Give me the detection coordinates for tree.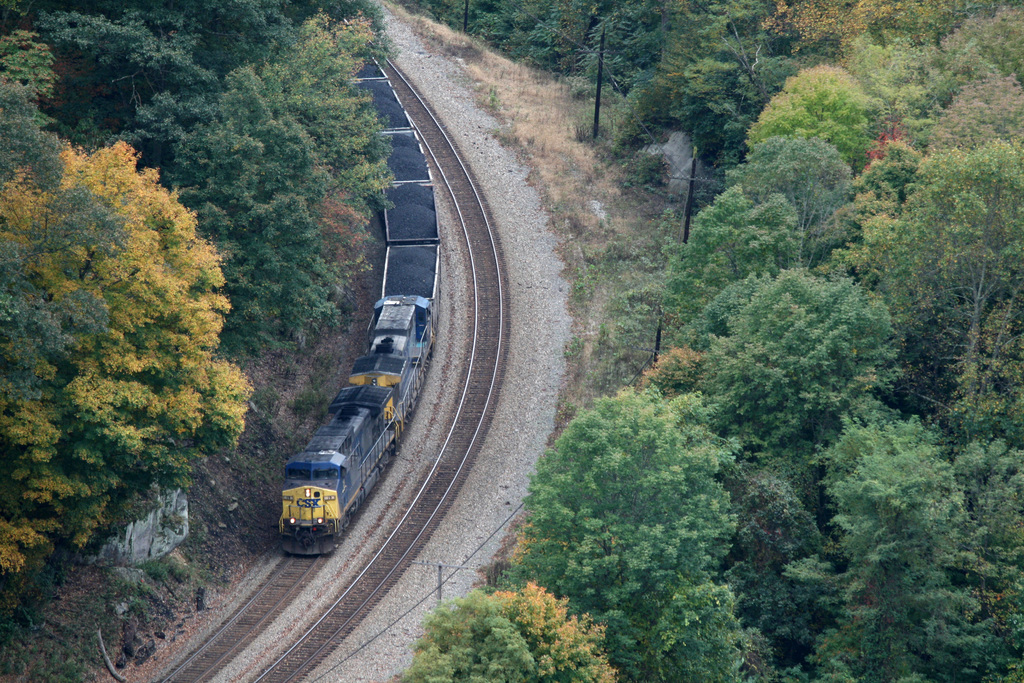
(516, 377, 757, 682).
